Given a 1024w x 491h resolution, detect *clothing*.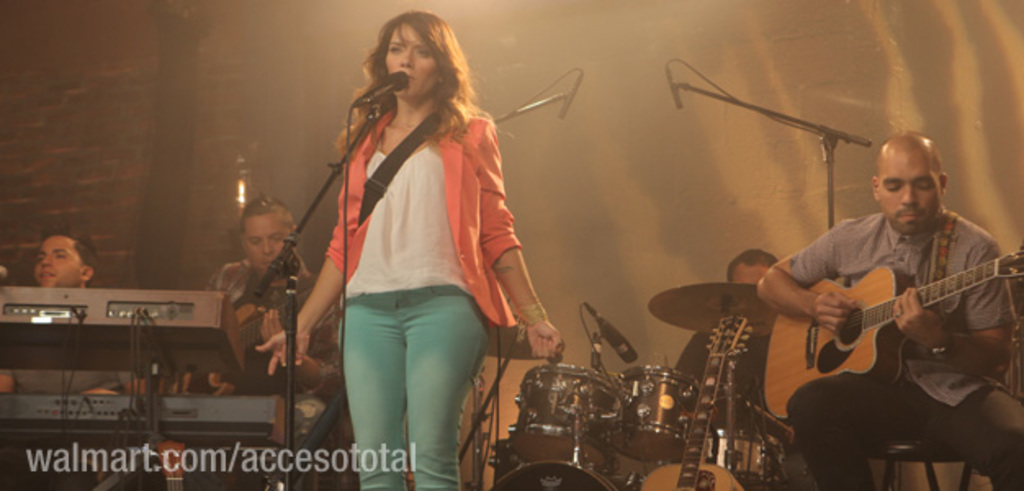
rect(196, 255, 352, 445).
